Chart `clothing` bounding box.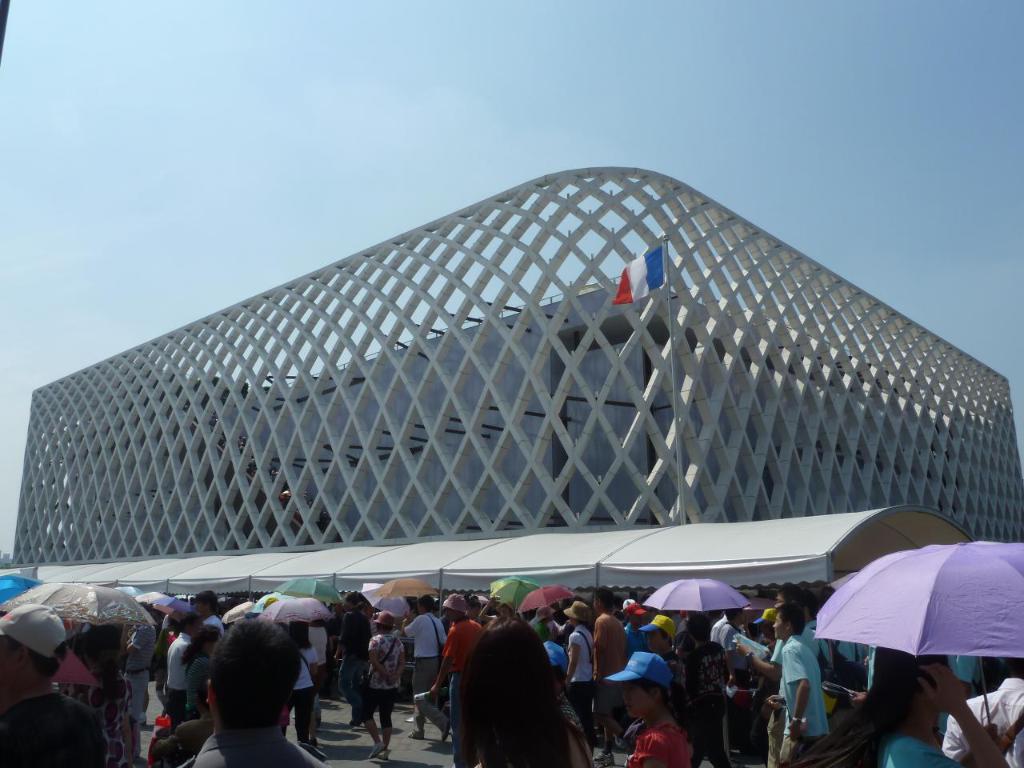
Charted: <bbox>338, 603, 373, 724</bbox>.
